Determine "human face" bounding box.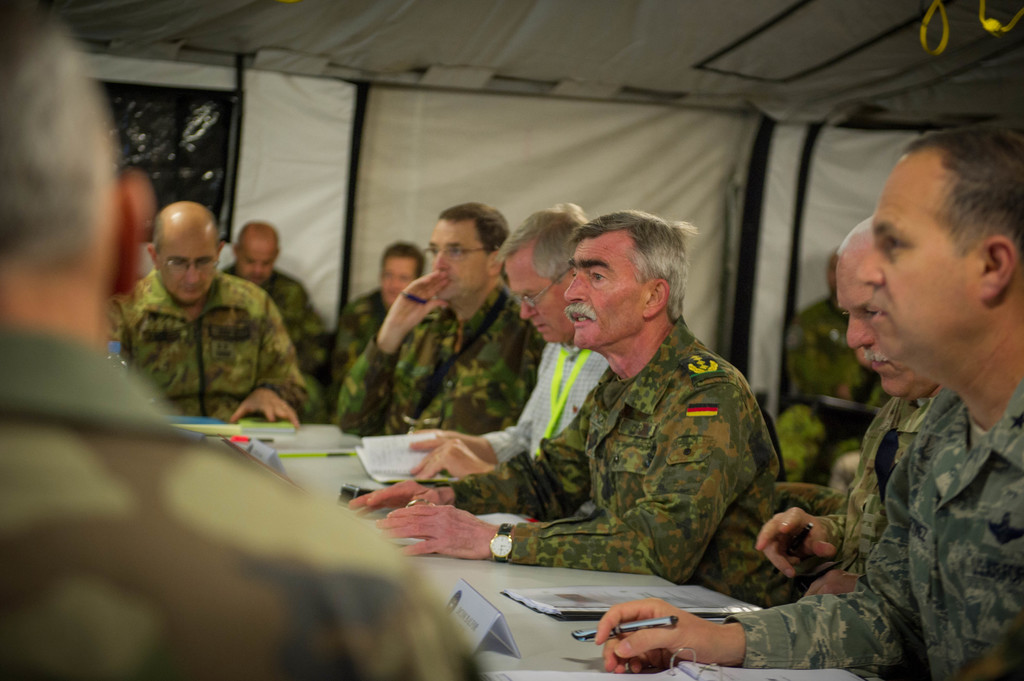
Determined: (502,246,575,344).
